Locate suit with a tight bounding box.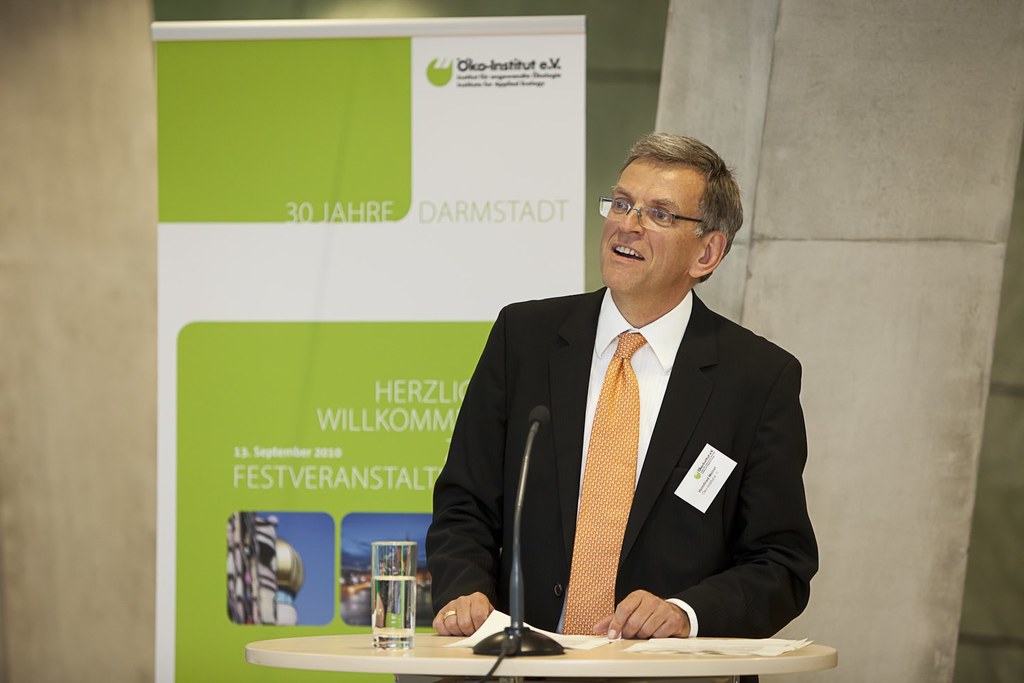
(x1=425, y1=283, x2=819, y2=682).
